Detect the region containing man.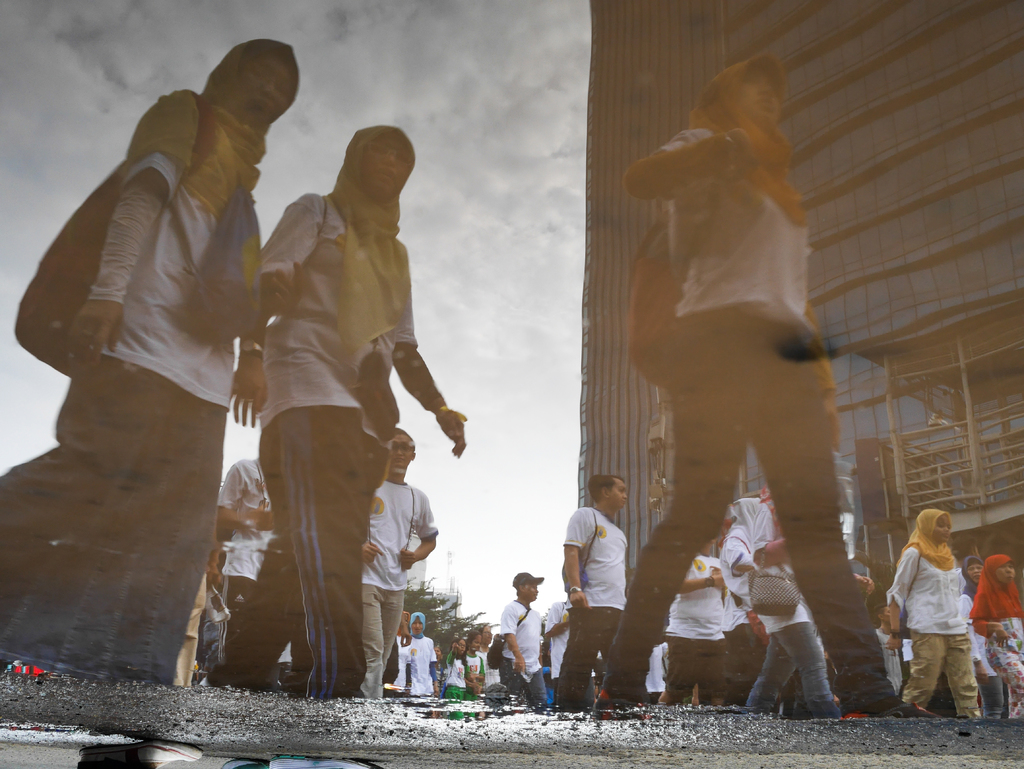
box=[653, 533, 732, 706].
